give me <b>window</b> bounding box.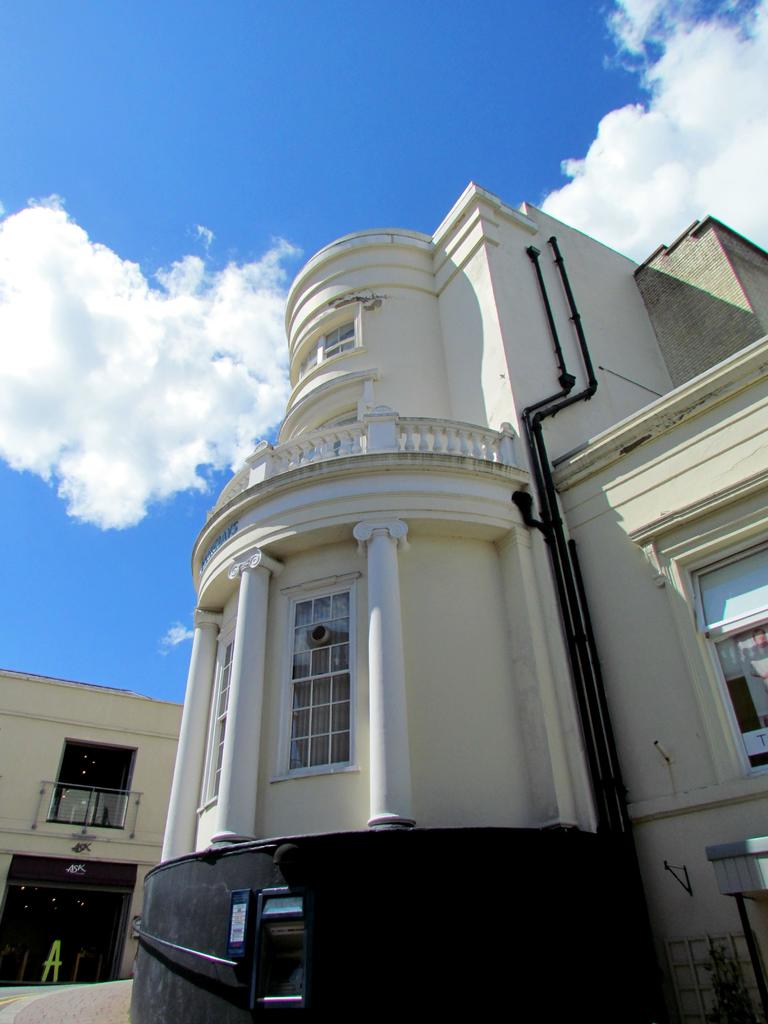
(266, 529, 365, 805).
